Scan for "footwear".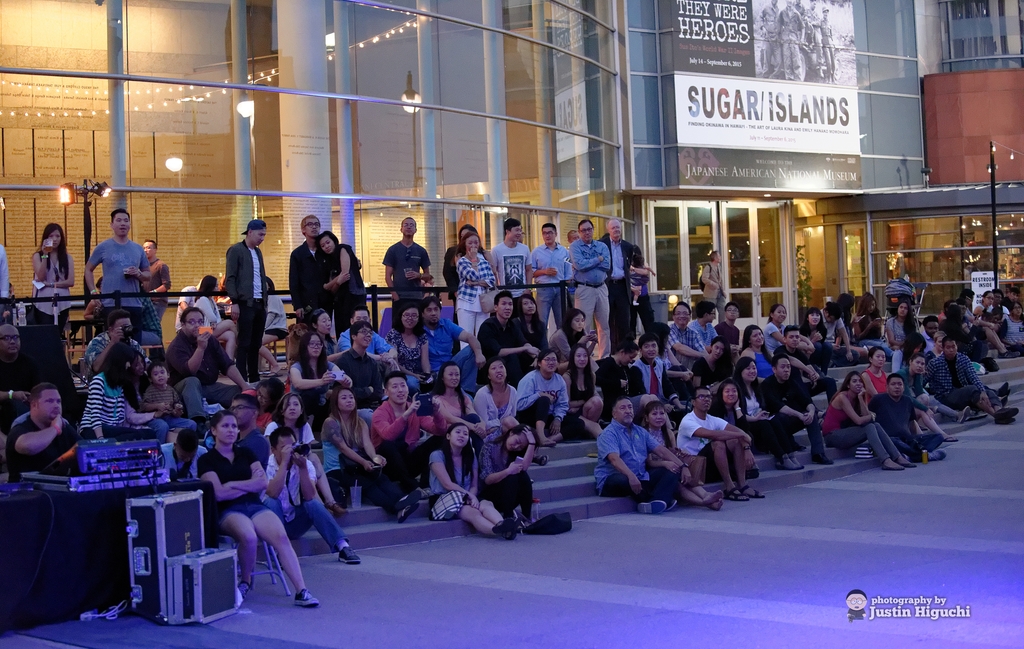
Scan result: 724, 490, 746, 502.
